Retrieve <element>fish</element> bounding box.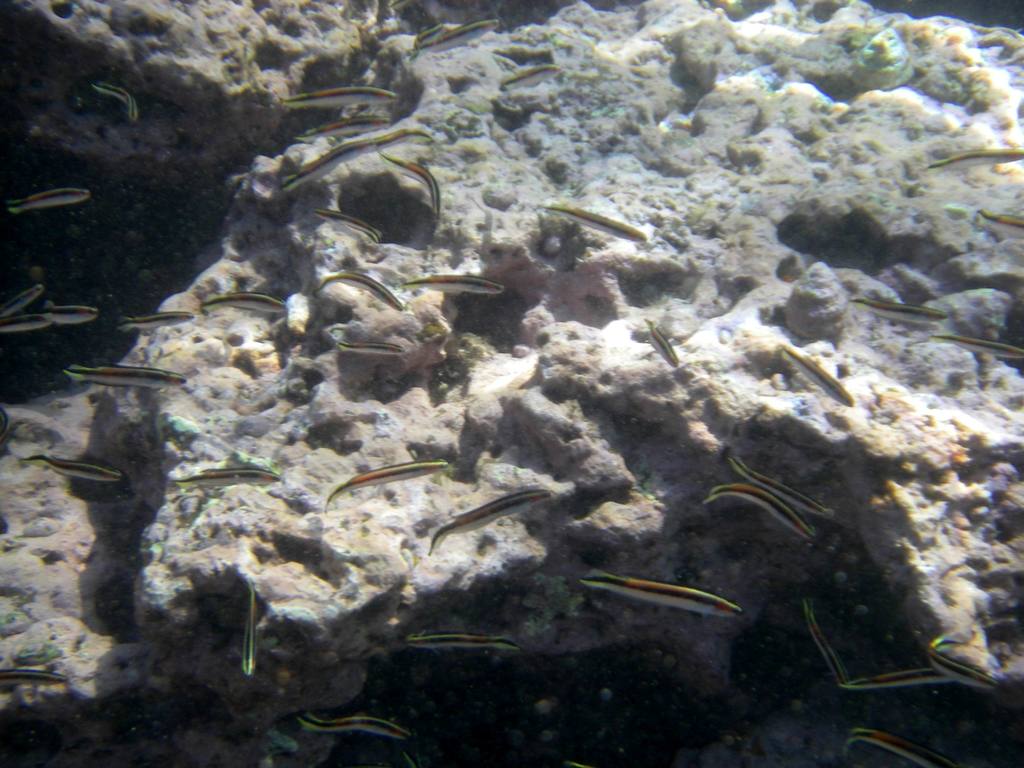
Bounding box: locate(578, 566, 743, 619).
